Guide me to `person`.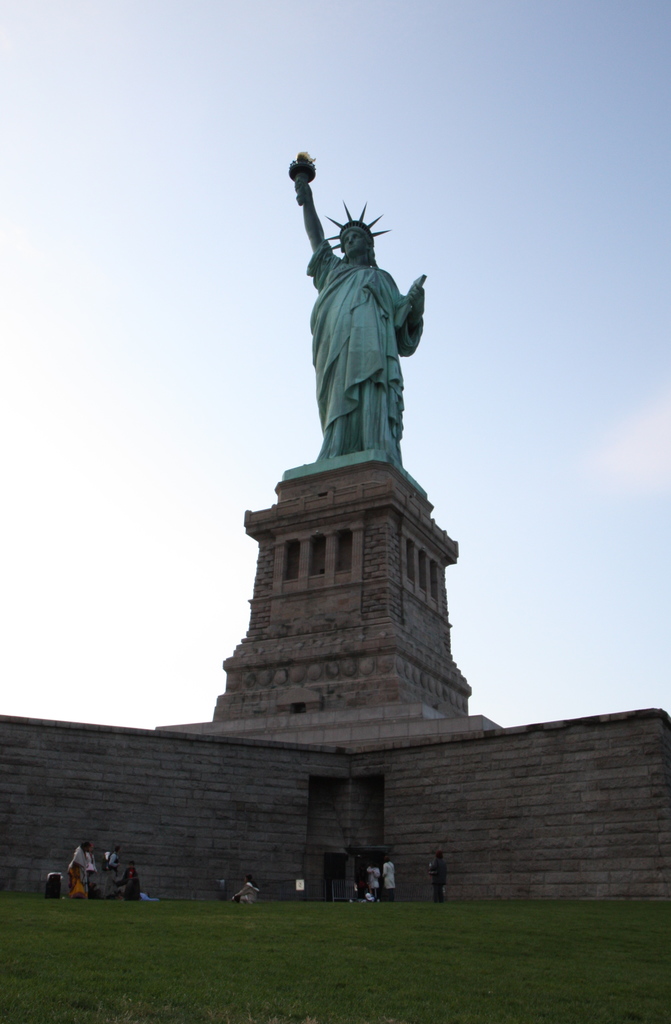
Guidance: locate(381, 858, 395, 904).
